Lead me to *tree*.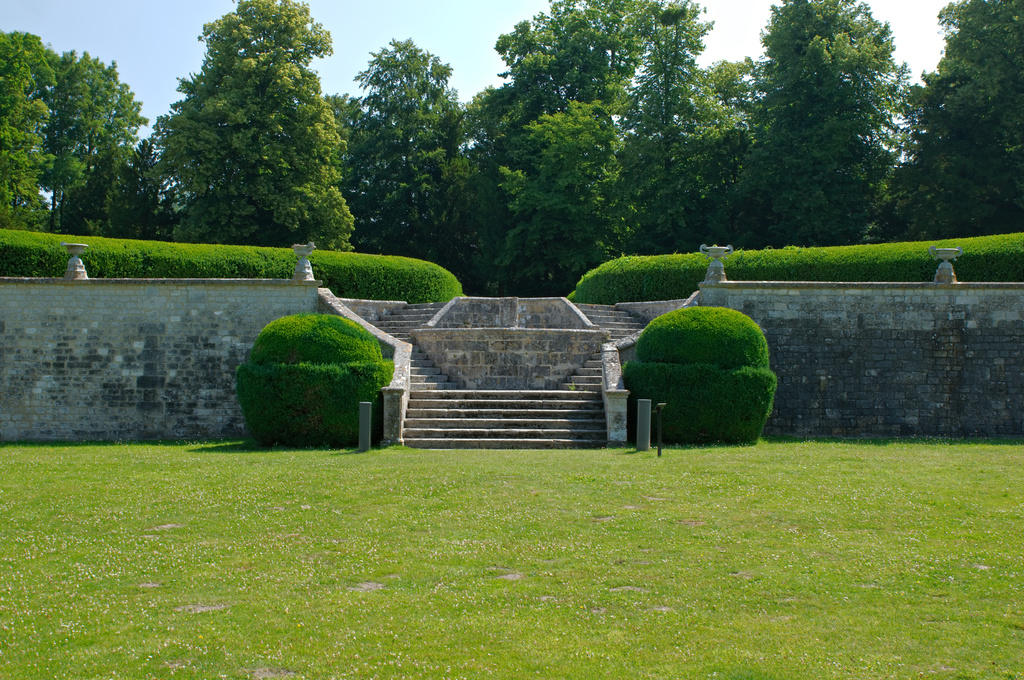
Lead to l=141, t=12, r=348, b=253.
